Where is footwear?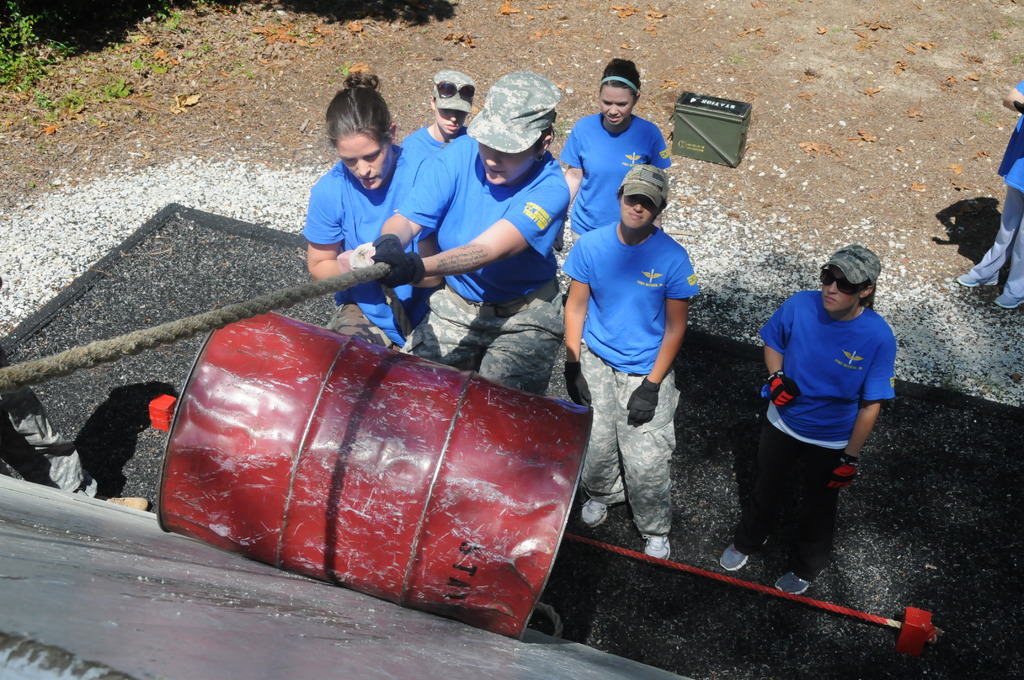
select_region(579, 503, 609, 525).
